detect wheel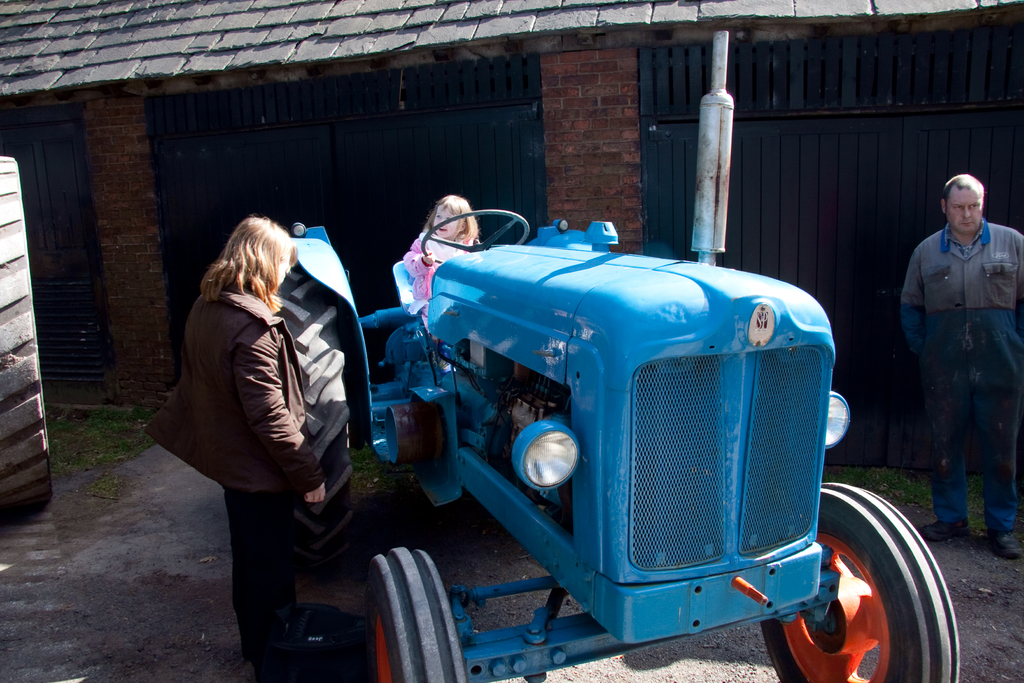
410/205/536/272
